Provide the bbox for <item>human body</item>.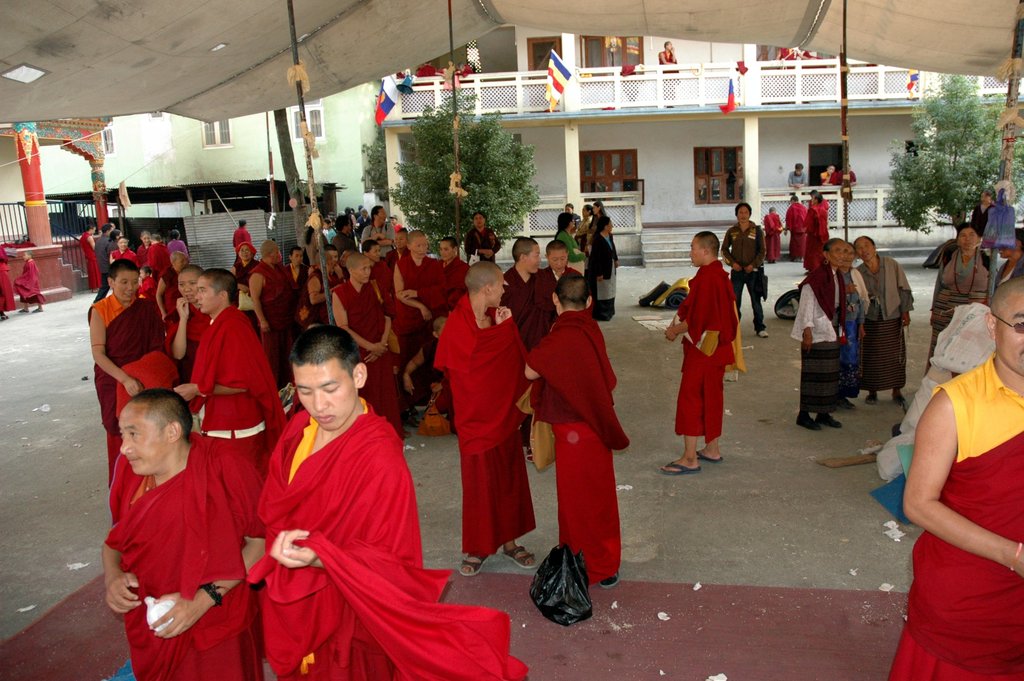
(788, 163, 806, 191).
